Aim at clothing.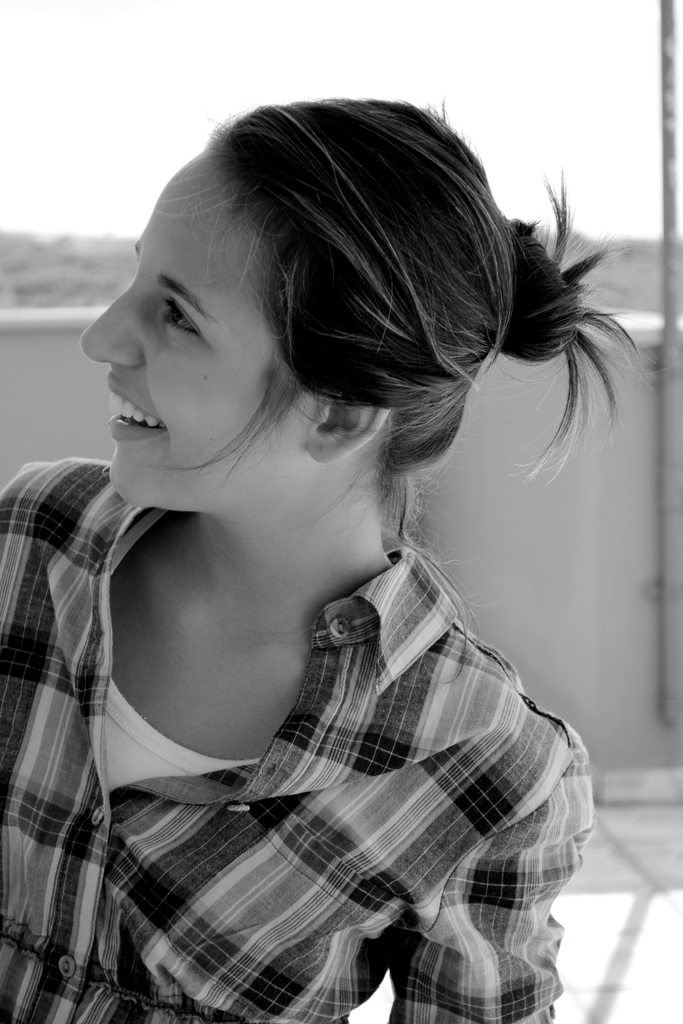
Aimed at region(0, 453, 597, 1023).
